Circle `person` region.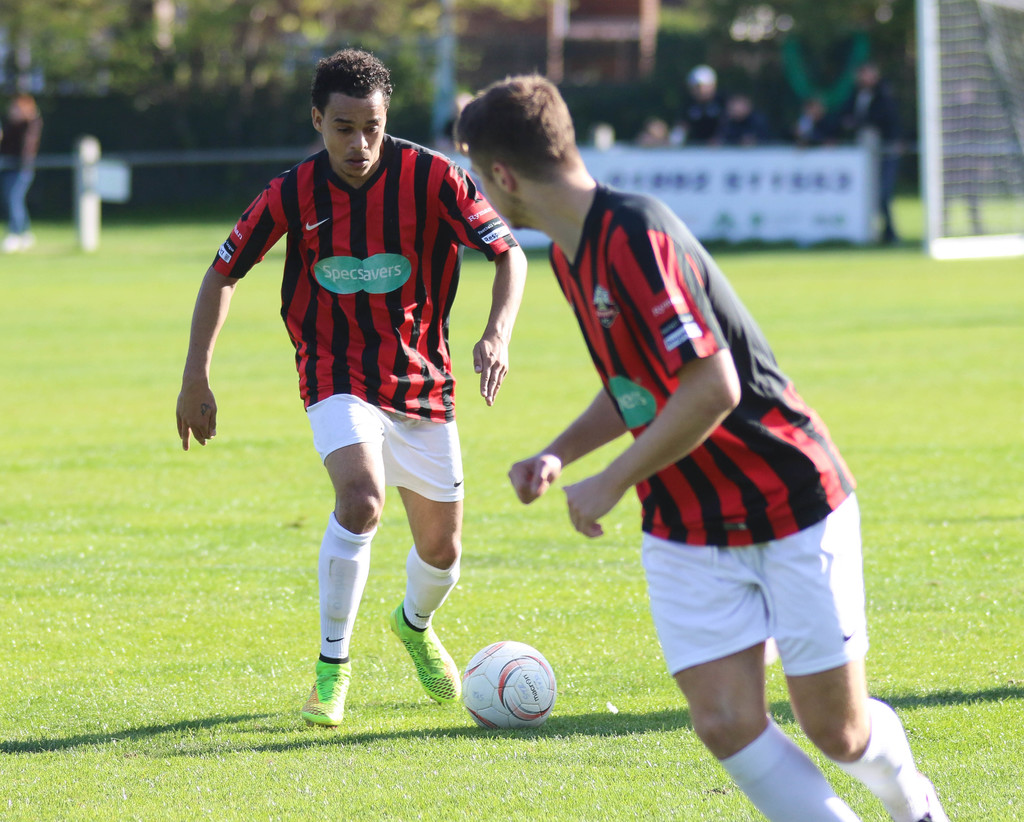
Region: (left=452, top=70, right=954, bottom=821).
